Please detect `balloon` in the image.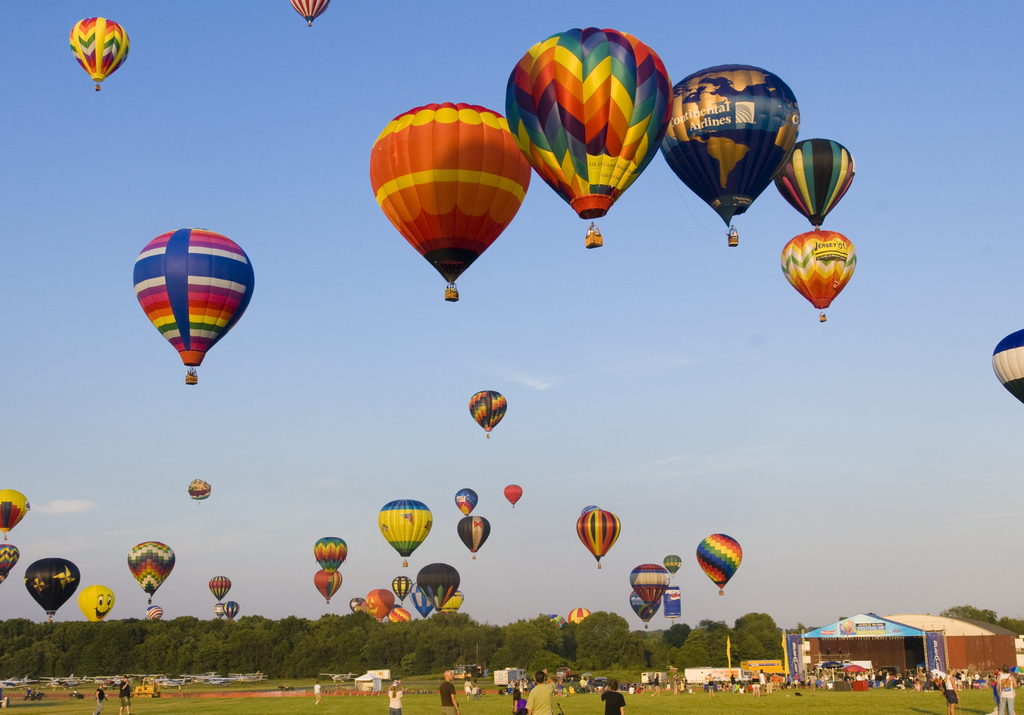
391 573 414 602.
